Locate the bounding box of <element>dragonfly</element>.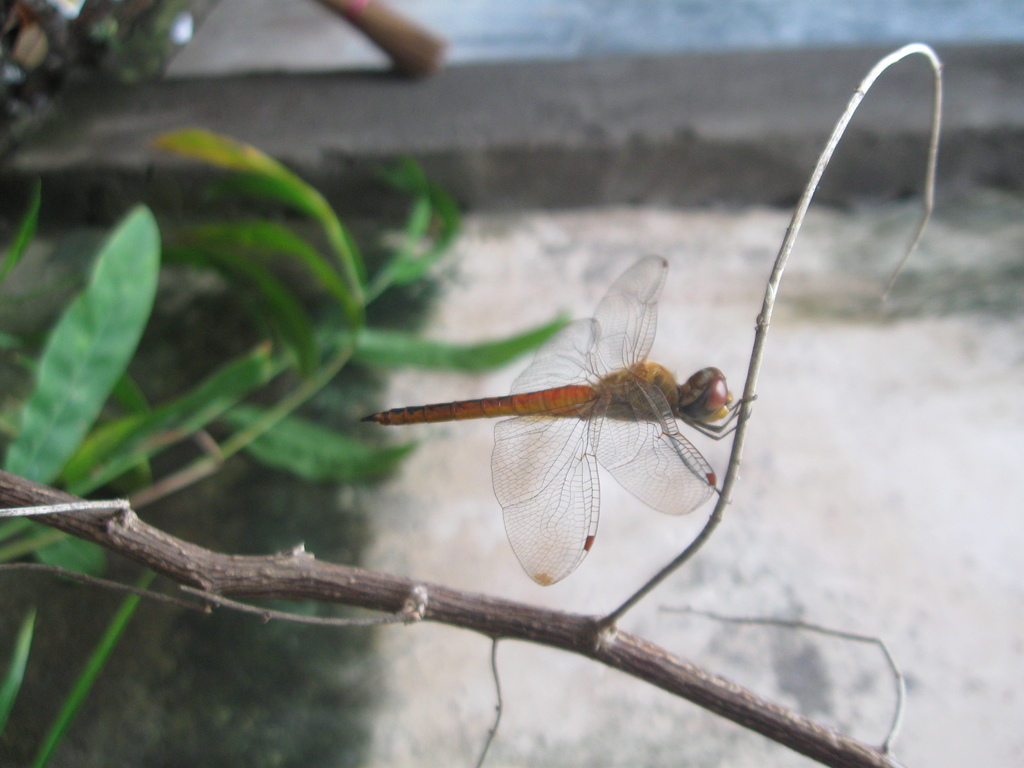
Bounding box: rect(357, 259, 761, 593).
